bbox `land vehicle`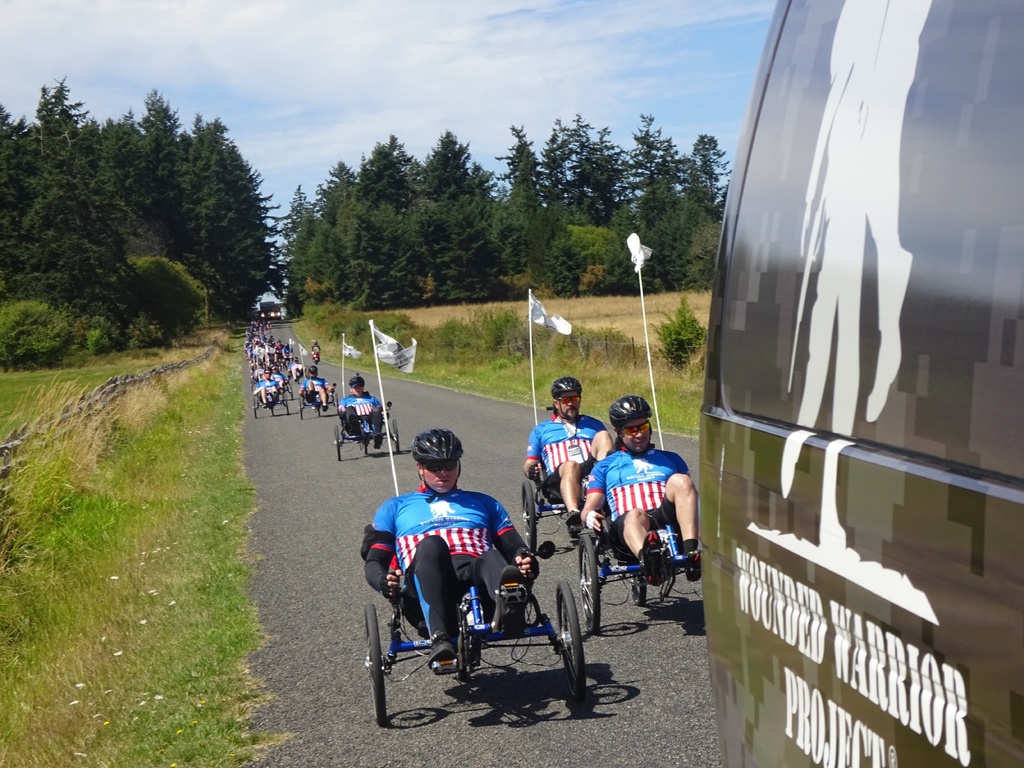
detection(259, 300, 272, 320)
